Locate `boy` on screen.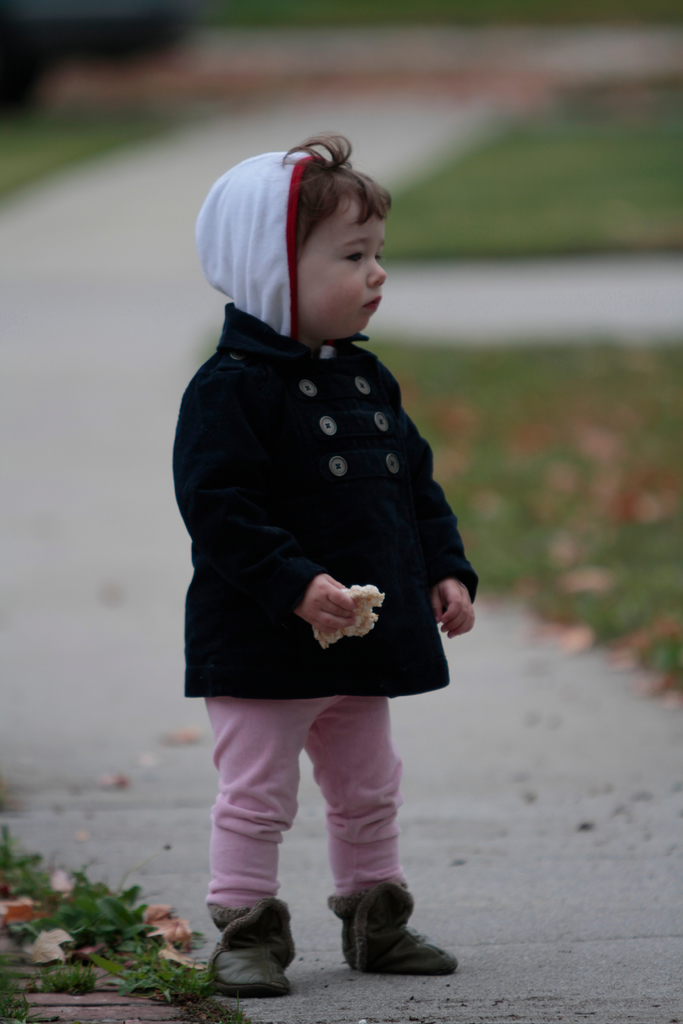
On screen at bbox(152, 135, 490, 922).
